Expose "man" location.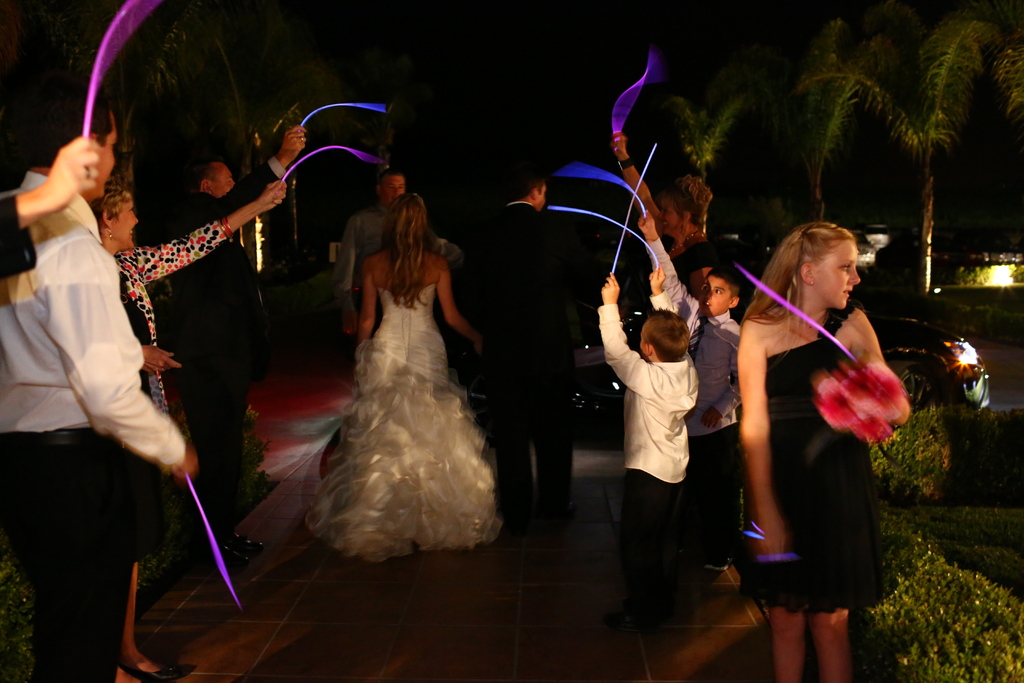
Exposed at bbox=(458, 181, 578, 512).
